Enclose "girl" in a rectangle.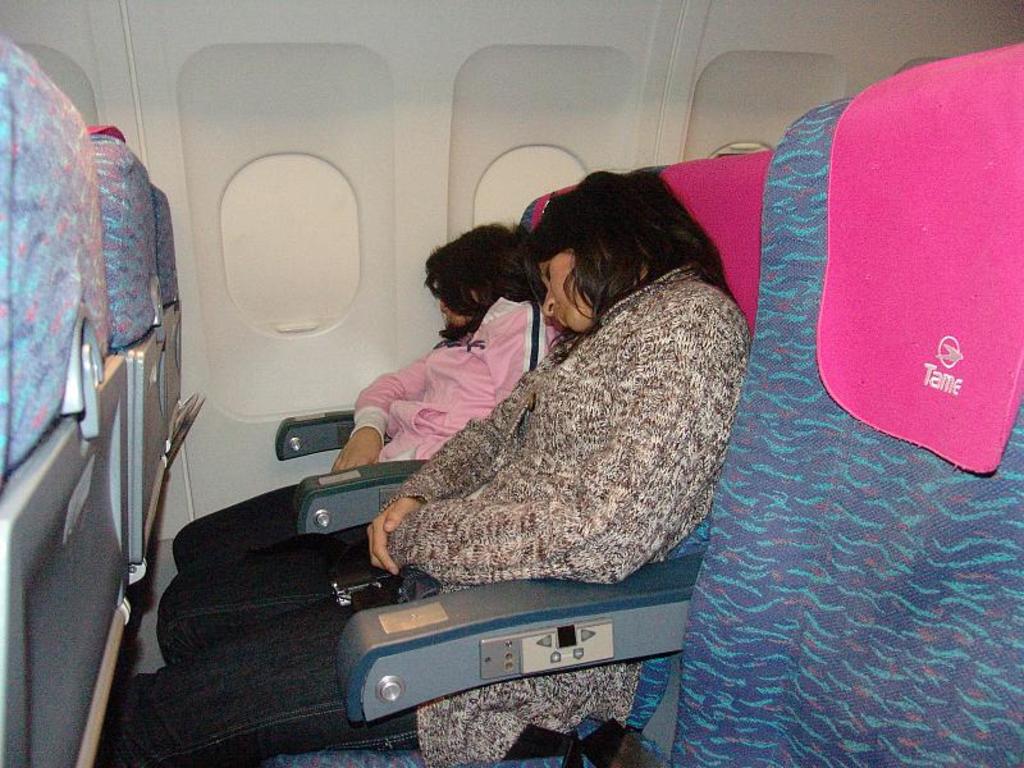
{"left": 161, "top": 223, "right": 568, "bottom": 655}.
